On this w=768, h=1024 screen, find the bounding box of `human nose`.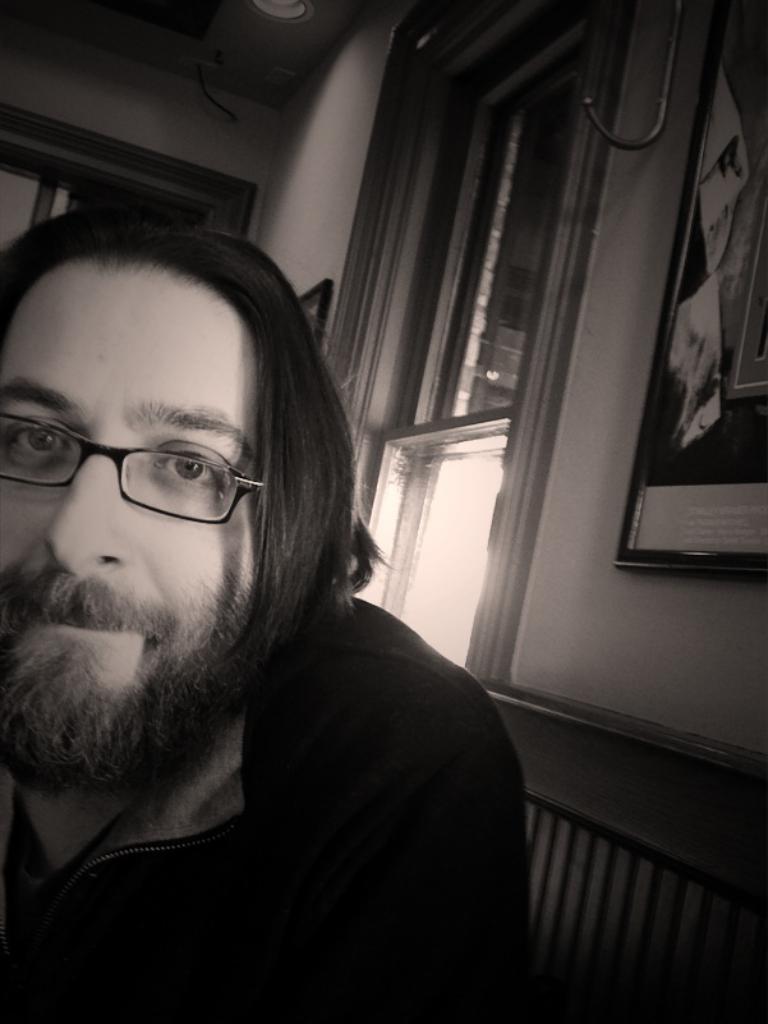
Bounding box: bbox(41, 436, 133, 578).
